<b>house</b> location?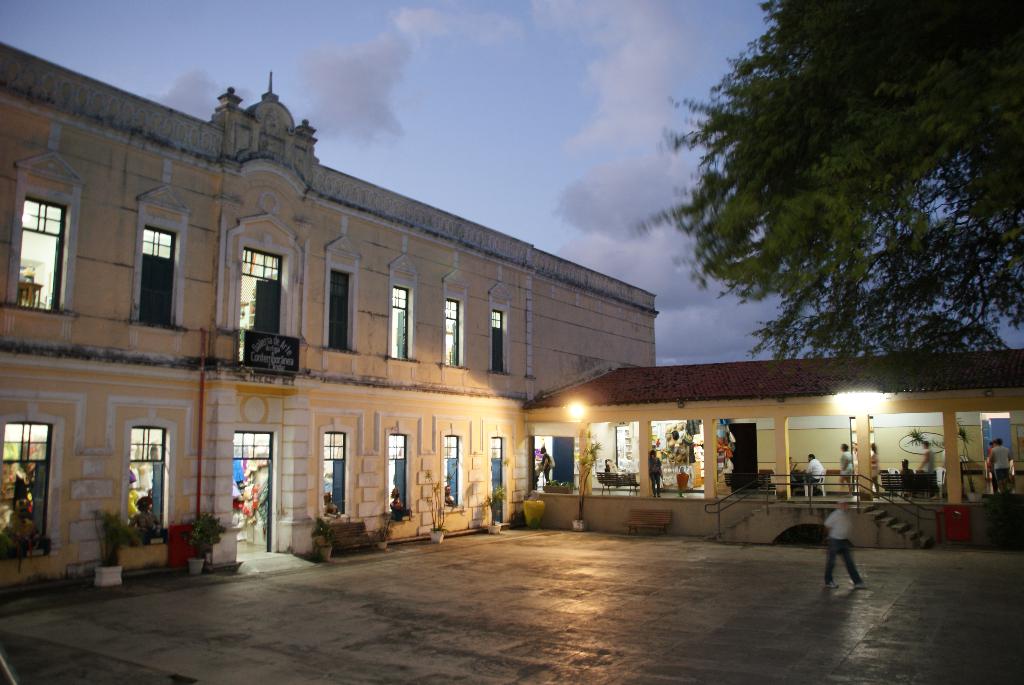
pyautogui.locateOnScreen(519, 350, 1023, 546)
